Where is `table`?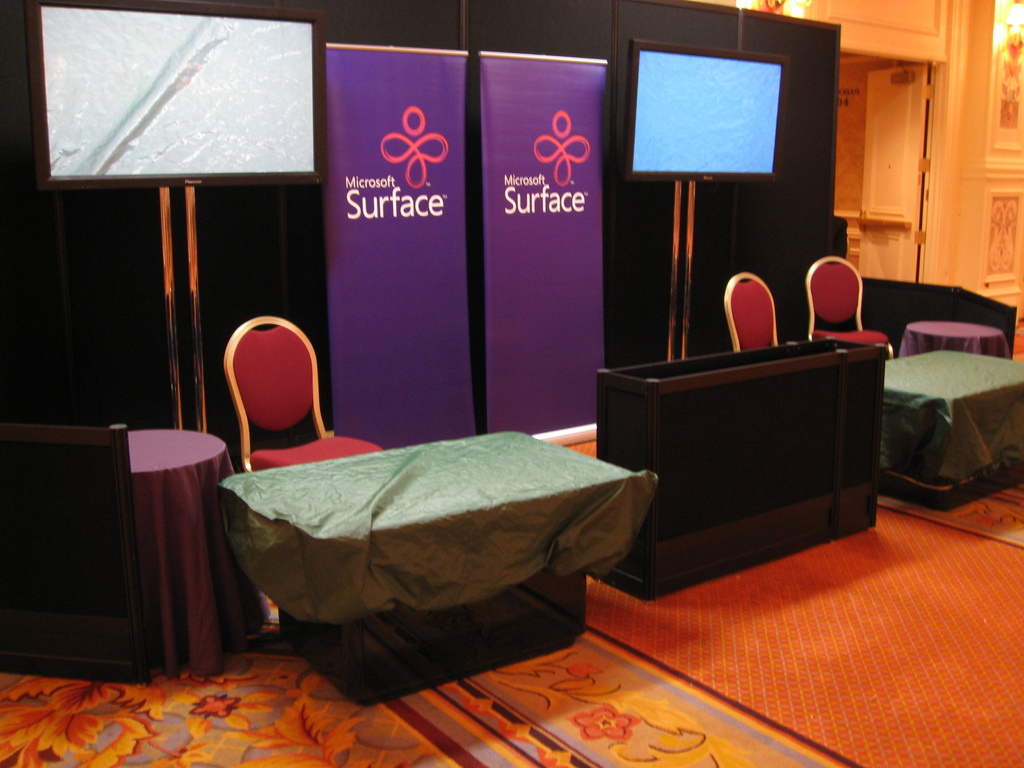
{"x1": 893, "y1": 322, "x2": 1011, "y2": 355}.
